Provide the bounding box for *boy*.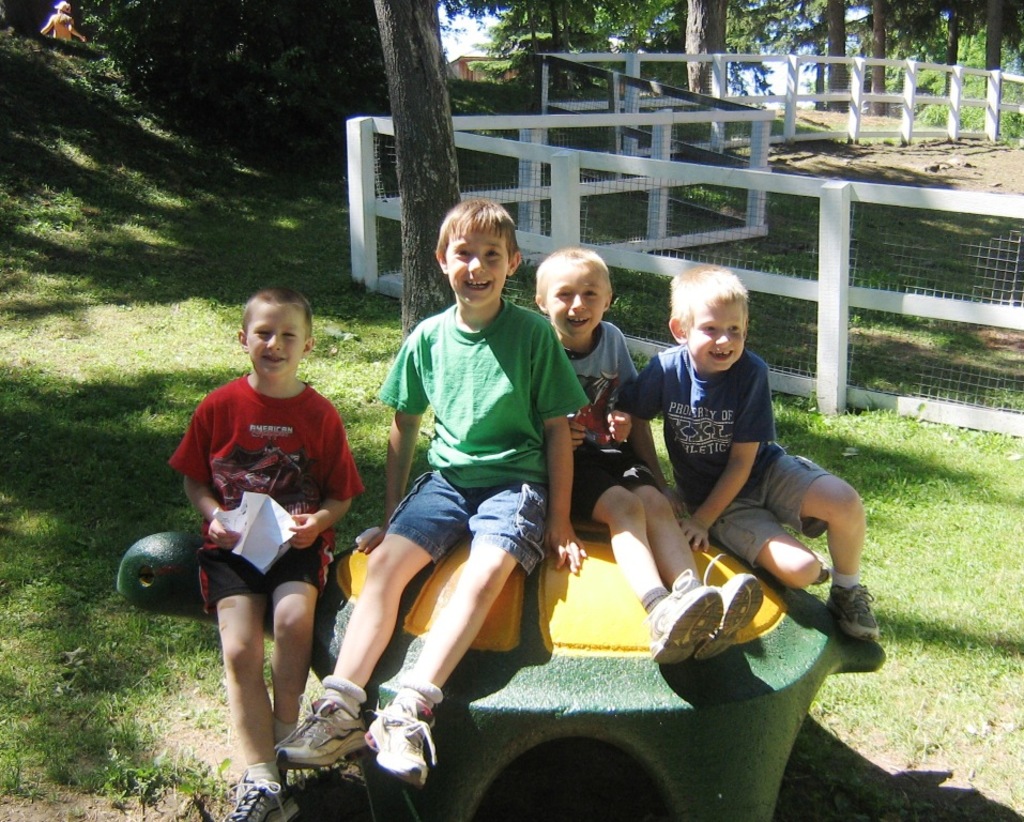
[left=175, top=283, right=363, bottom=821].
